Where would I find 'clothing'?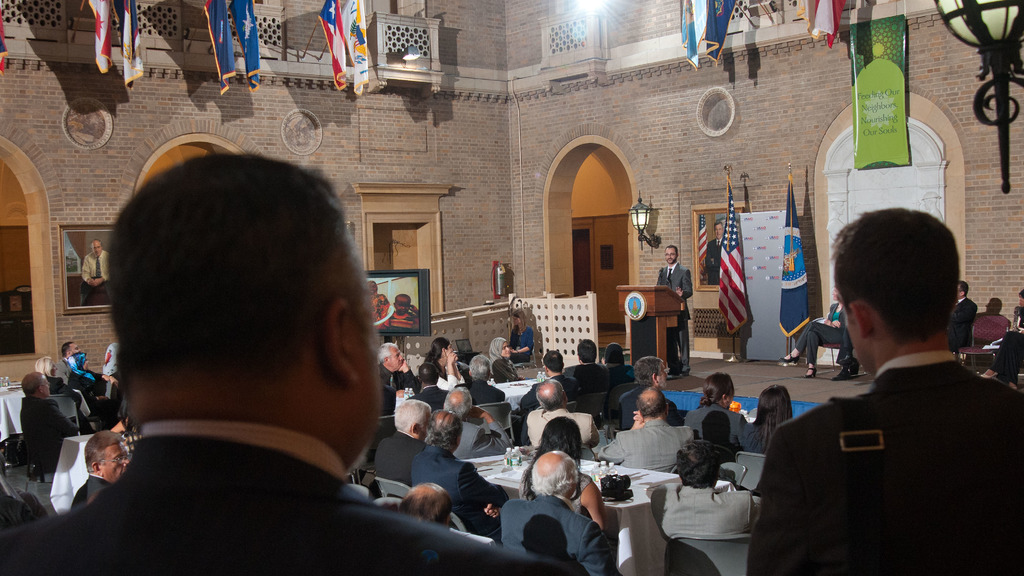
At rect(764, 289, 1012, 575).
